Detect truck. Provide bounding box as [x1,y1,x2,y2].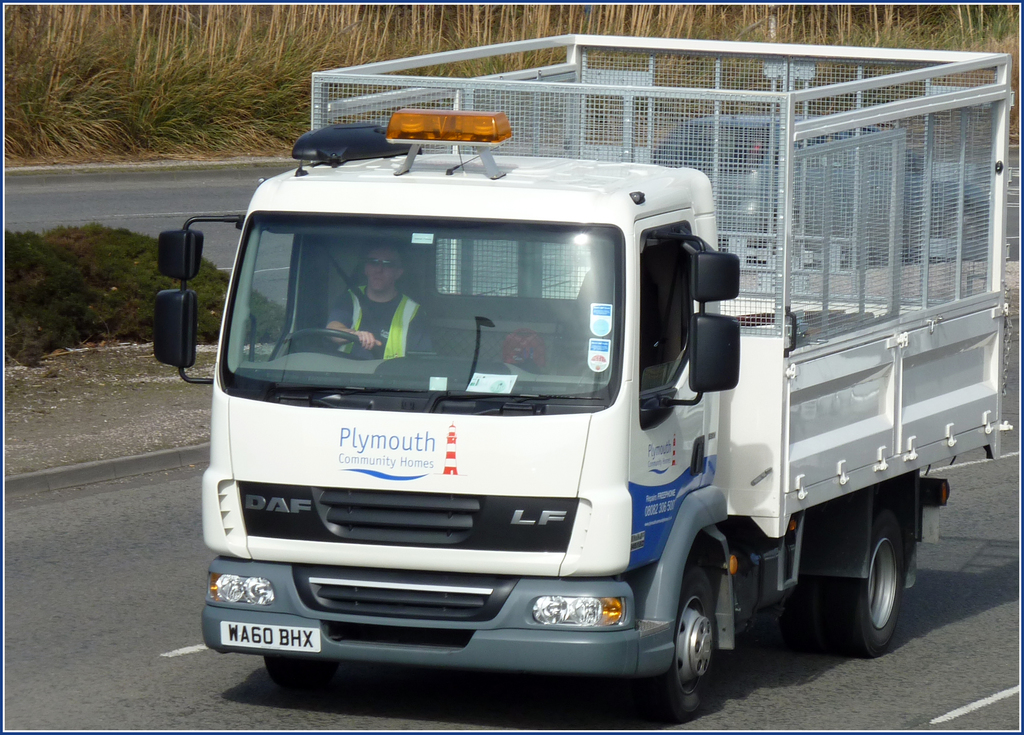
[170,86,976,702].
